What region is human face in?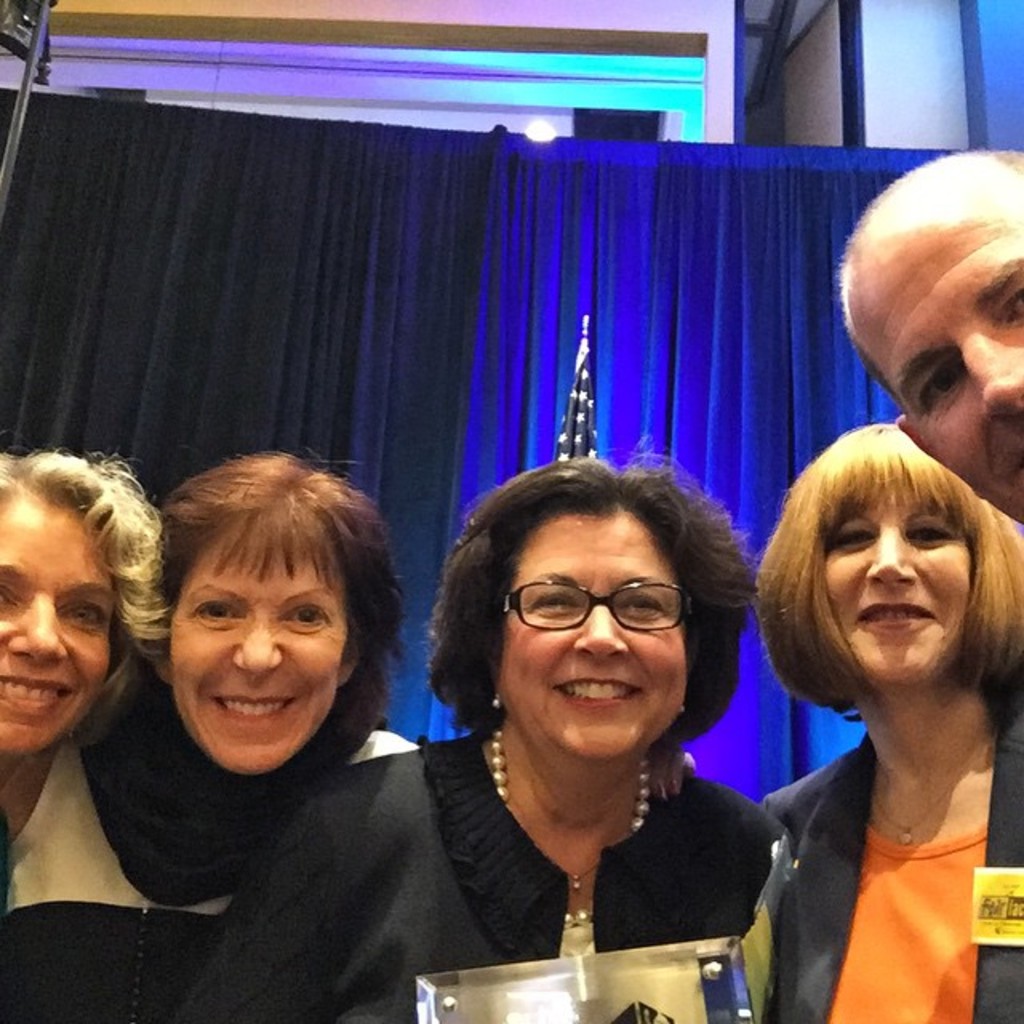
(171,525,349,771).
